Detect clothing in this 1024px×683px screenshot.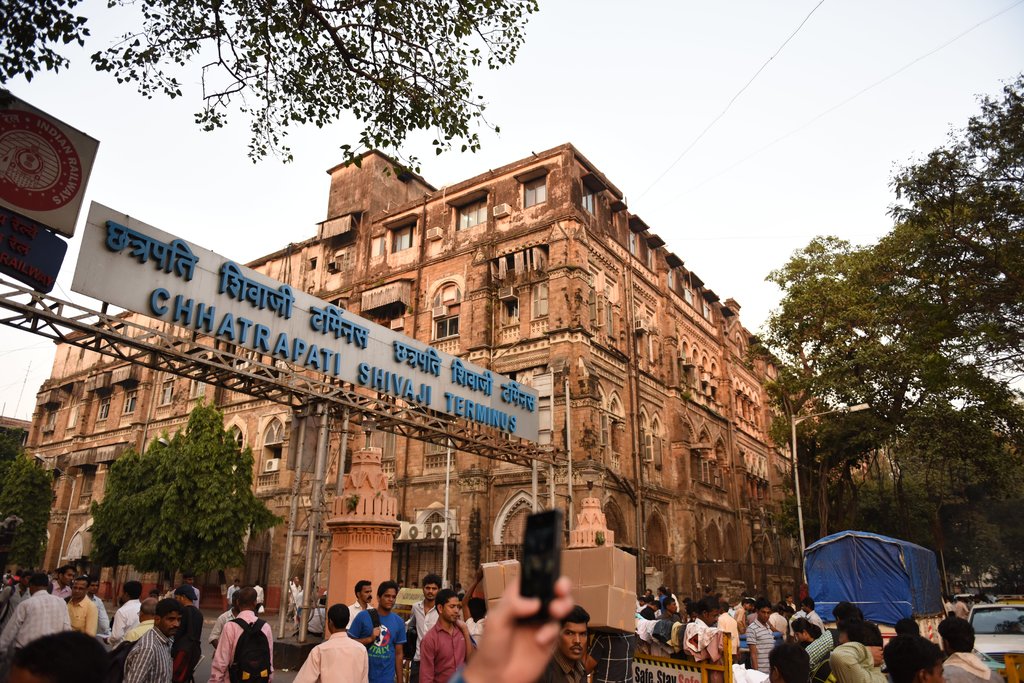
Detection: x1=535 y1=648 x2=585 y2=682.
